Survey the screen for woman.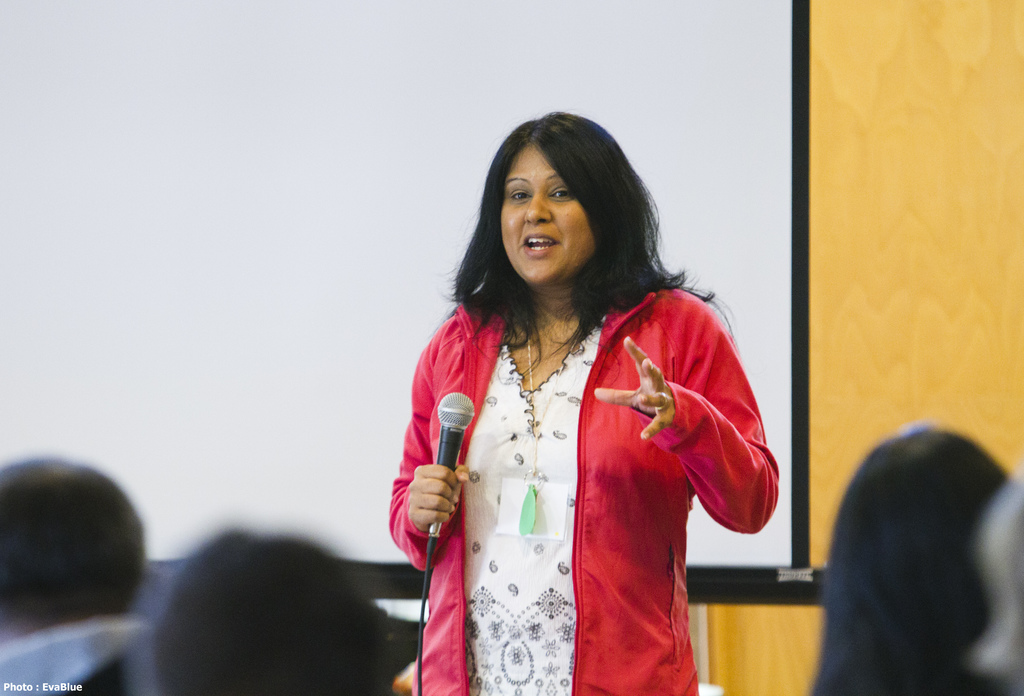
Survey found: [x1=383, y1=106, x2=790, y2=695].
